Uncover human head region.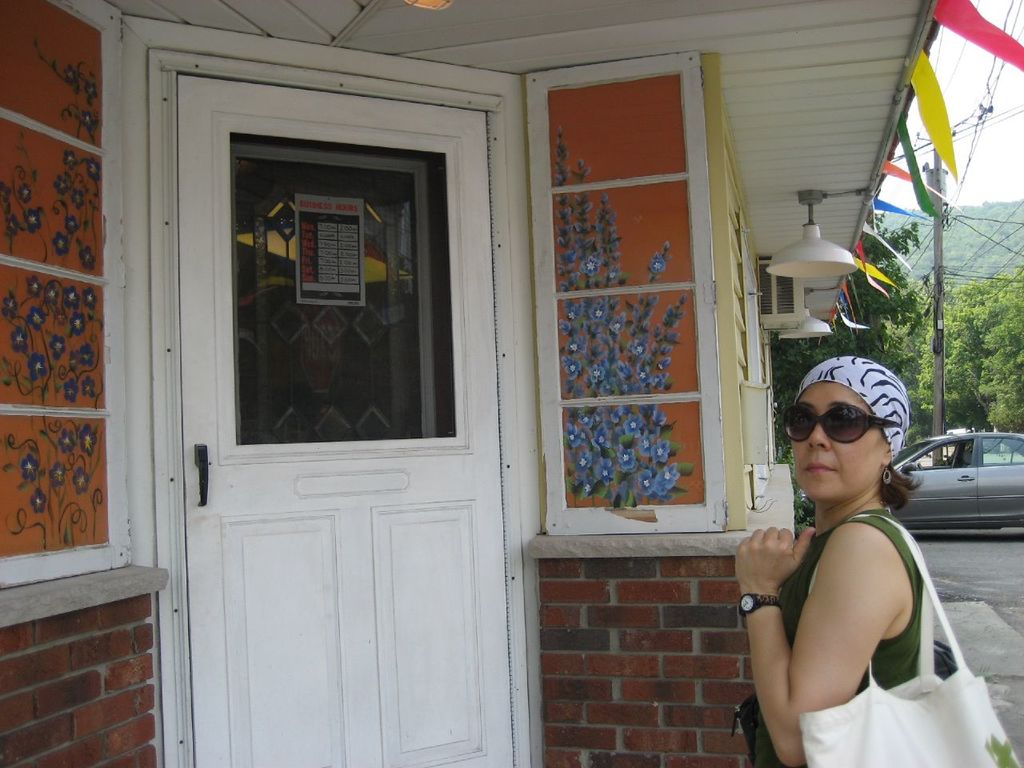
Uncovered: bbox(794, 372, 915, 502).
